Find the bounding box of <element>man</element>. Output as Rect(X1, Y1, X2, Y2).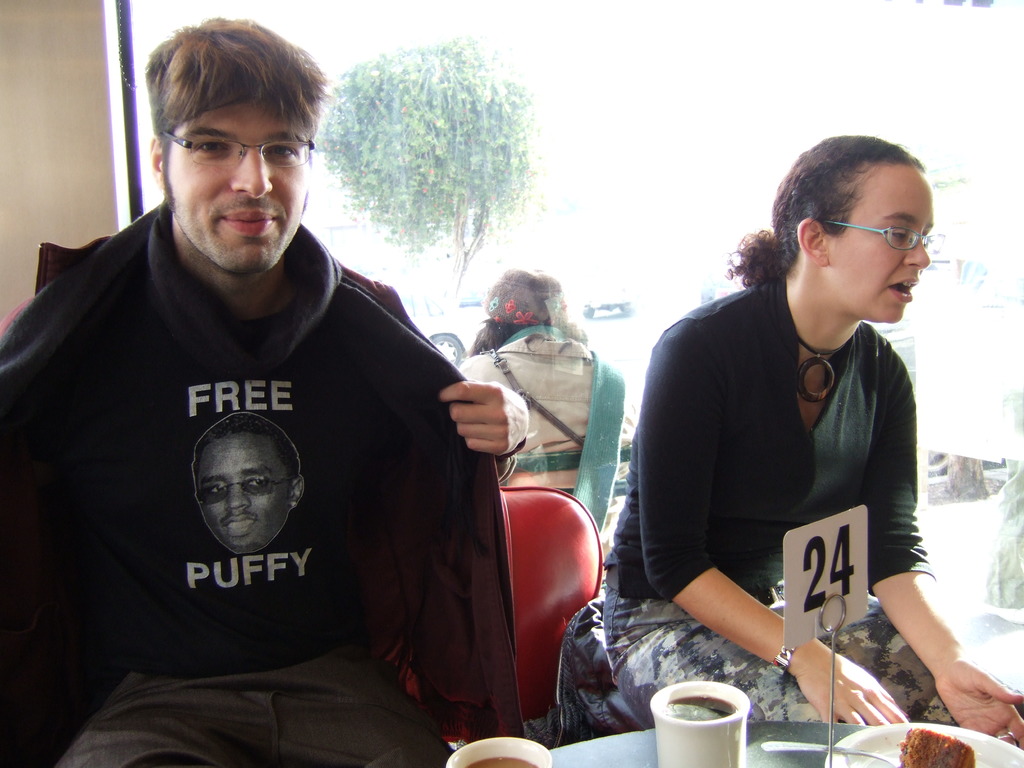
Rect(51, 14, 508, 767).
